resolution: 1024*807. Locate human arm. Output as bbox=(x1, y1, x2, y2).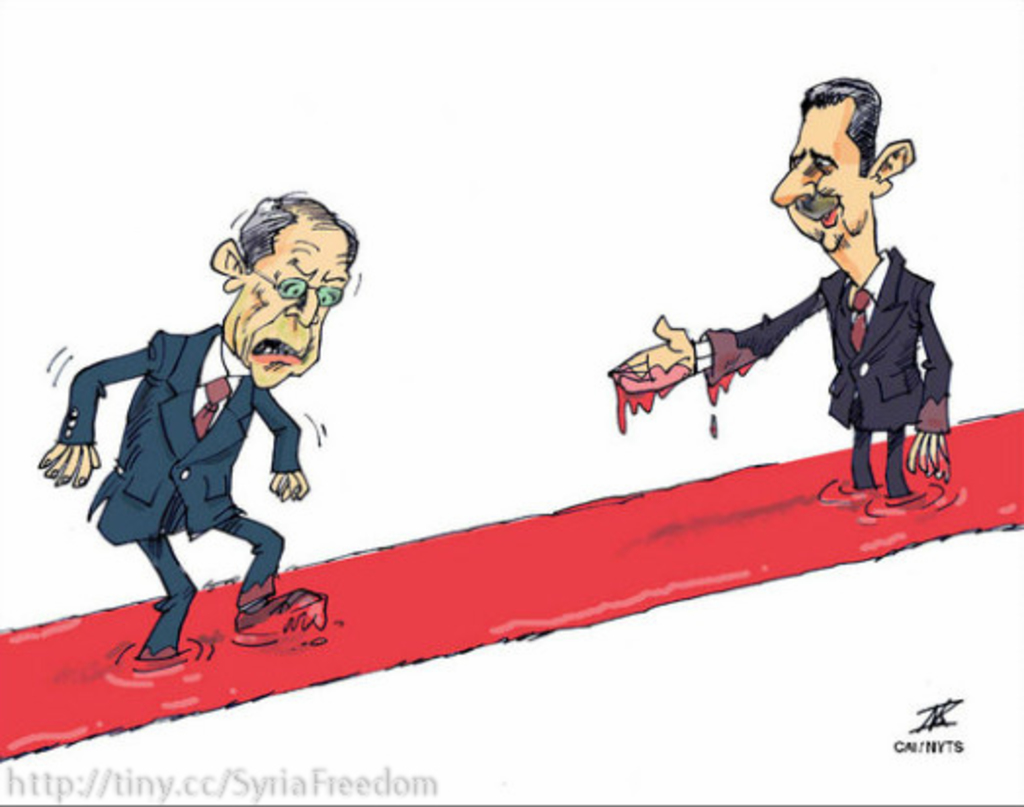
bbox=(21, 338, 162, 498).
